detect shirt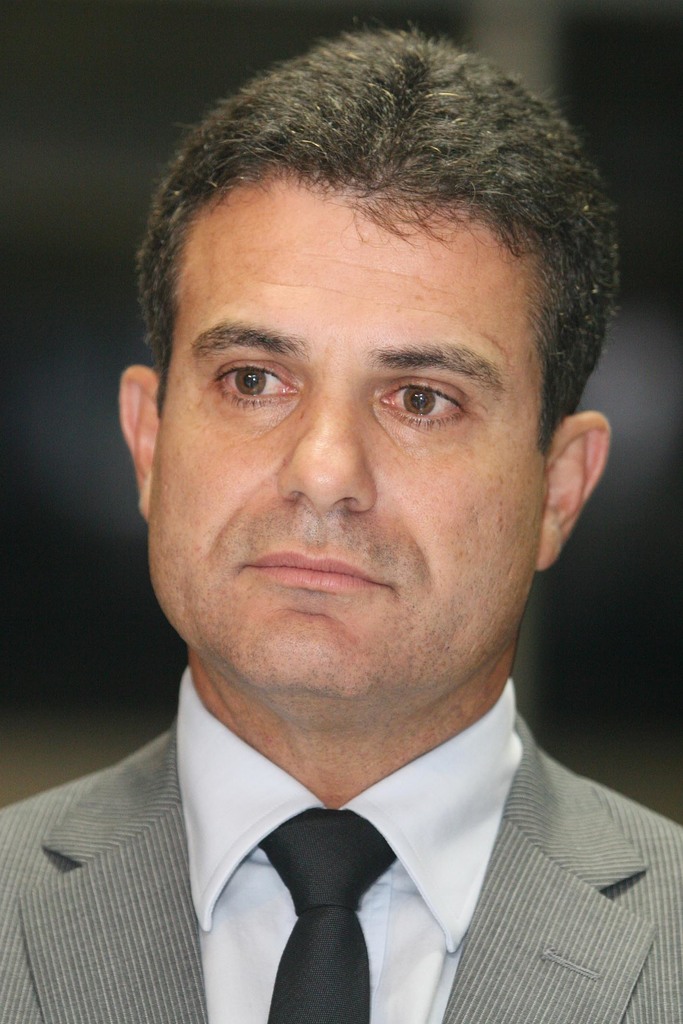
<bbox>7, 650, 682, 1023</bbox>
